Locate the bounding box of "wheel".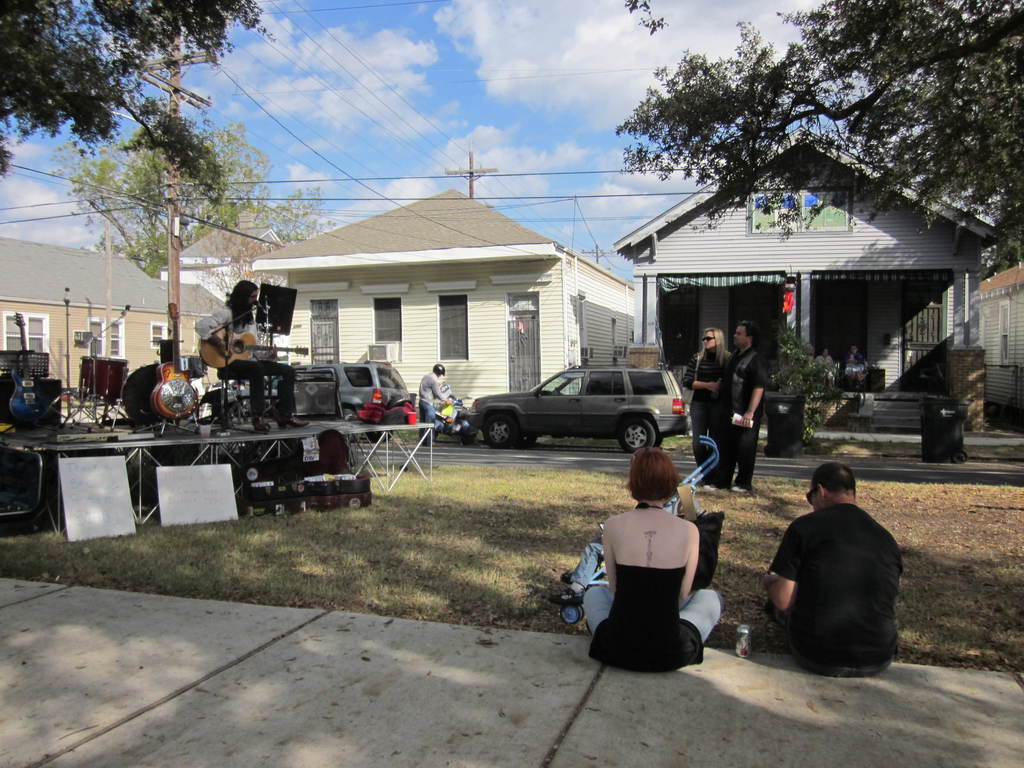
Bounding box: [left=484, top=414, right=522, bottom=448].
